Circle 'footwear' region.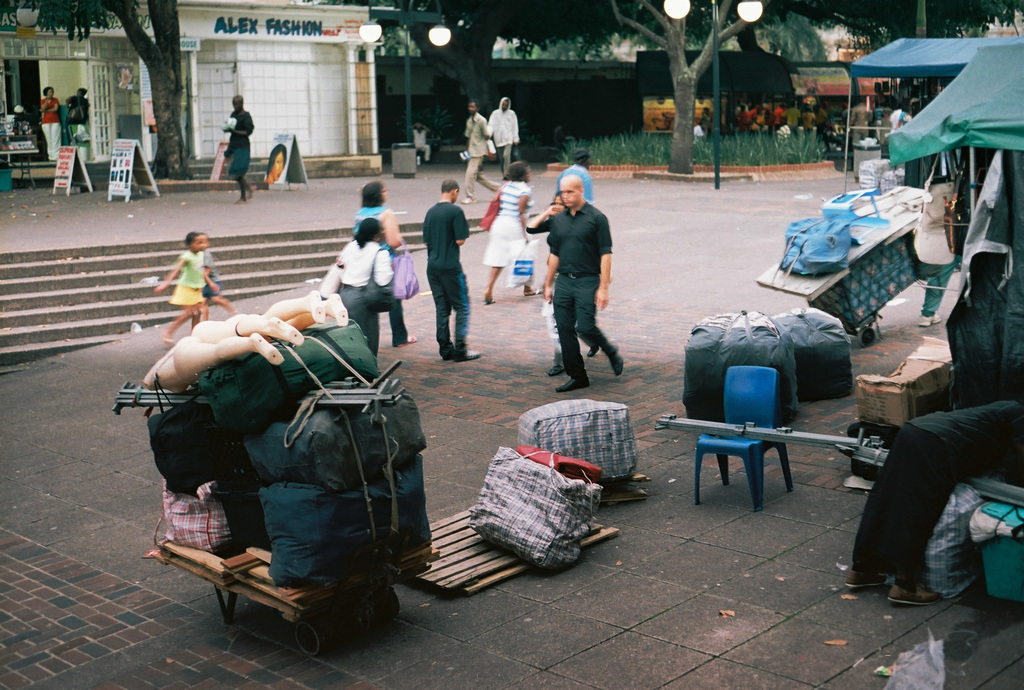
Region: [399, 336, 414, 346].
